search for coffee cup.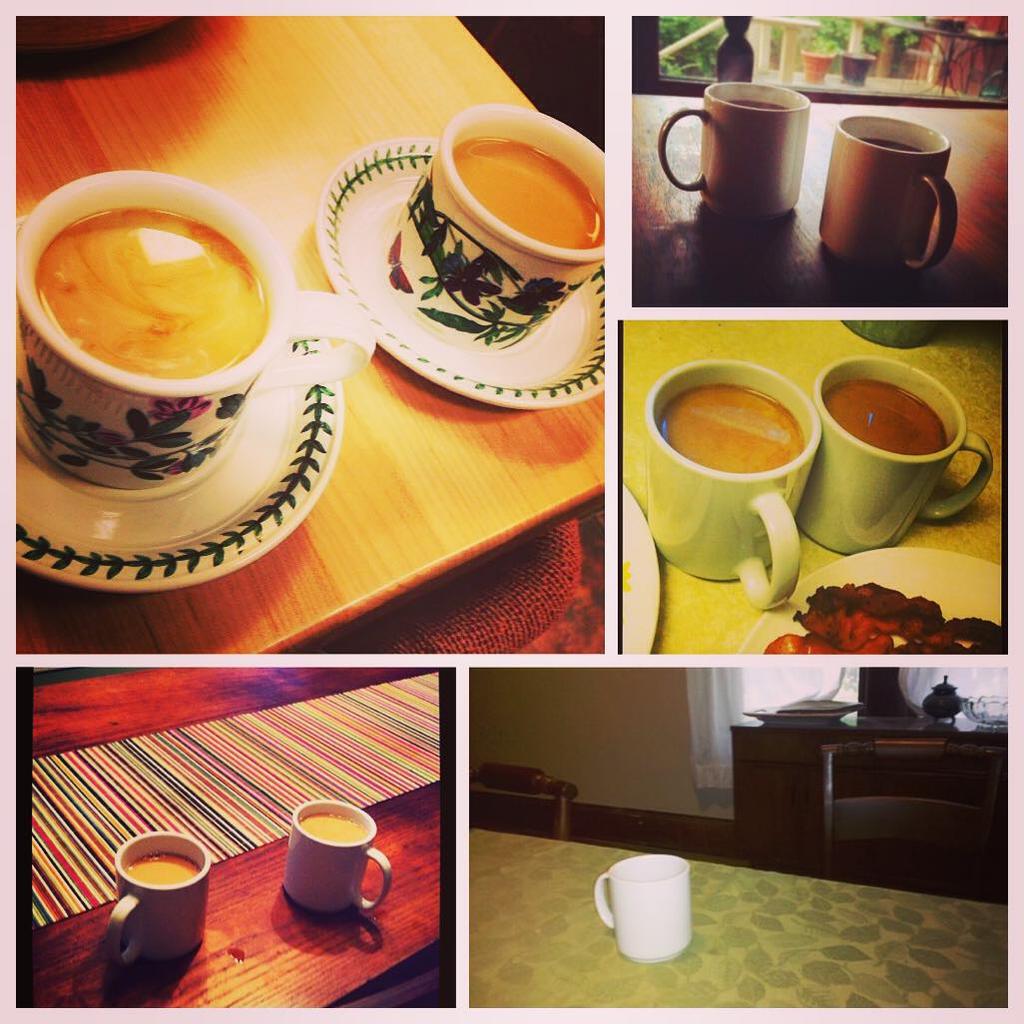
Found at [left=816, top=113, right=962, bottom=277].
